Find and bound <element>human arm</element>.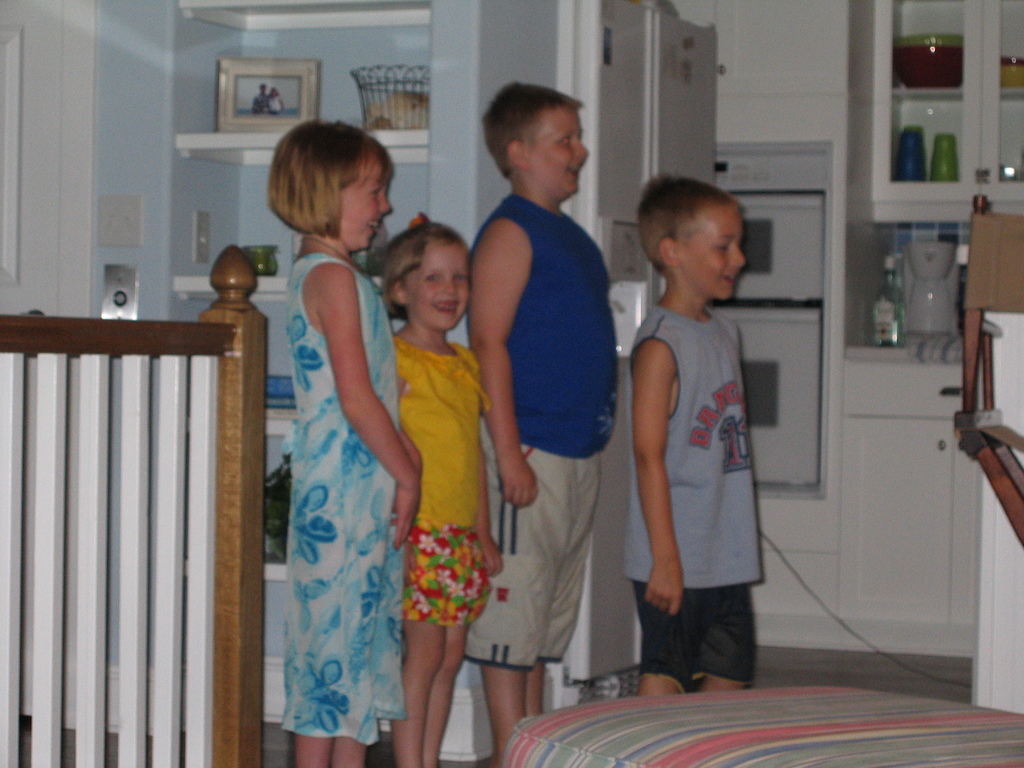
Bound: x1=309, y1=262, x2=420, y2=552.
